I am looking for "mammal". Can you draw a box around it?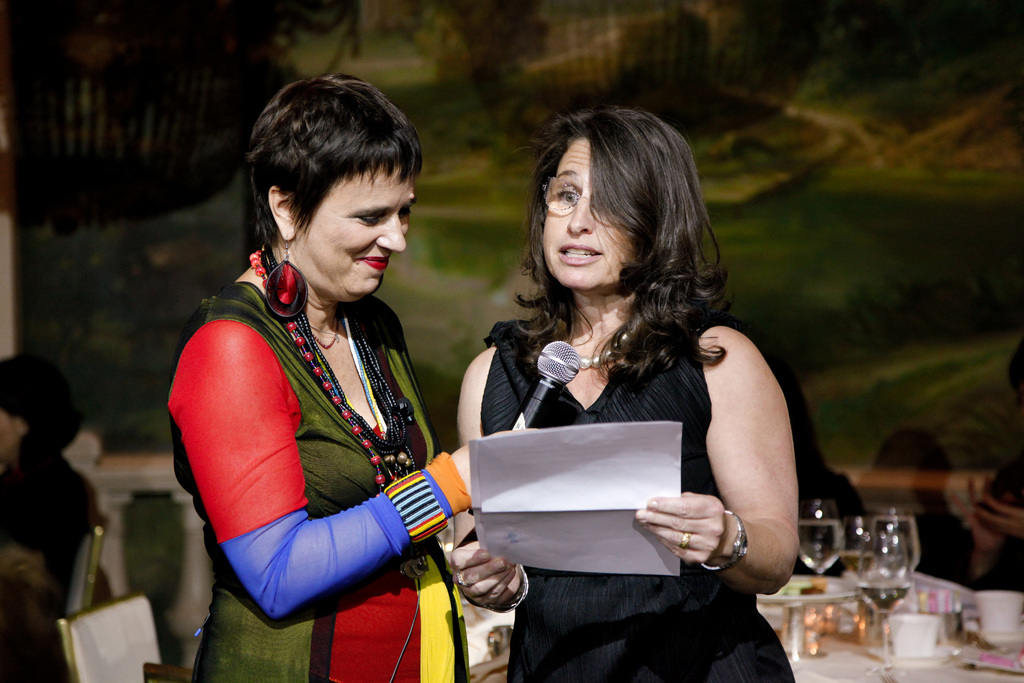
Sure, the bounding box is (left=451, top=100, right=801, bottom=682).
